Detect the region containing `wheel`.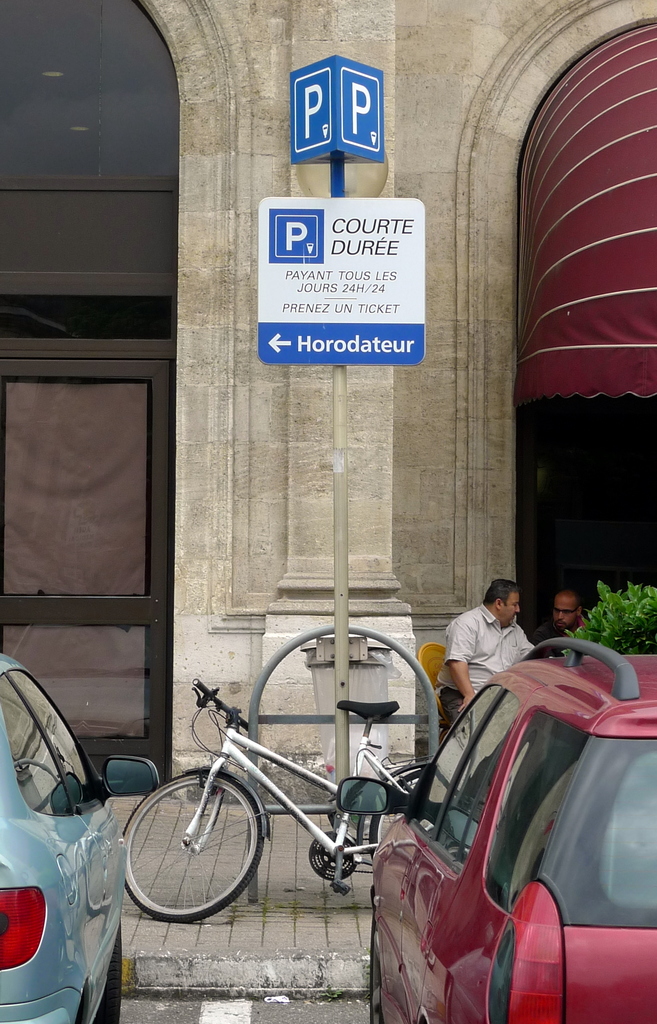
region(120, 787, 267, 927).
